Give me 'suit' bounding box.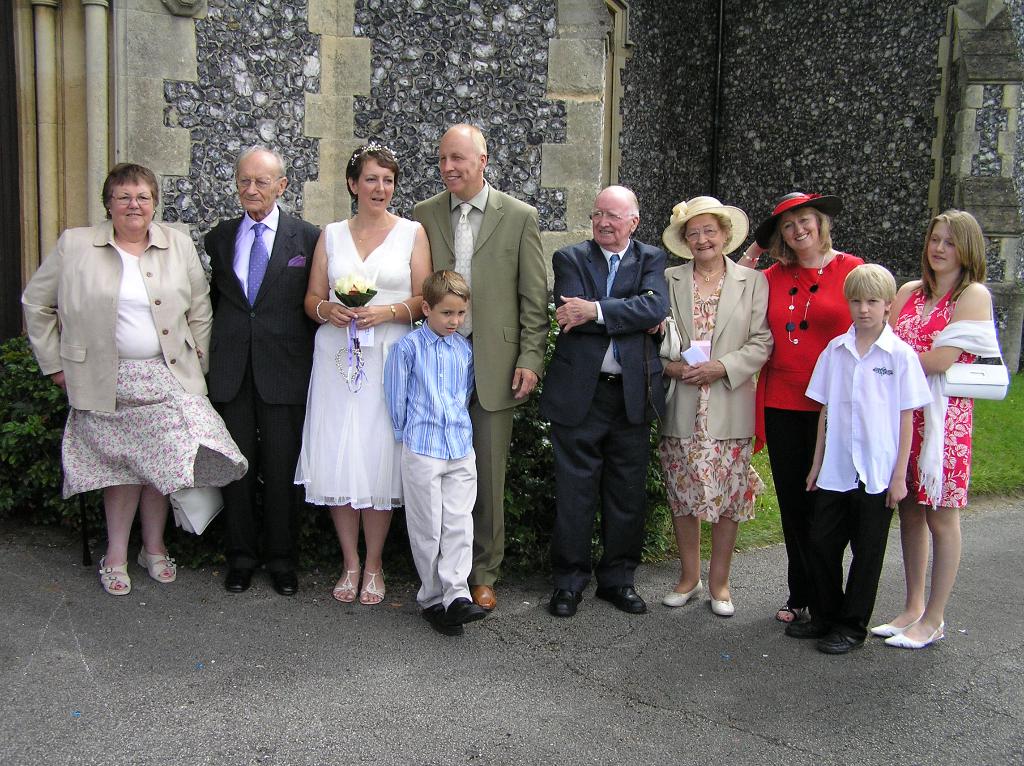
[410, 180, 547, 587].
